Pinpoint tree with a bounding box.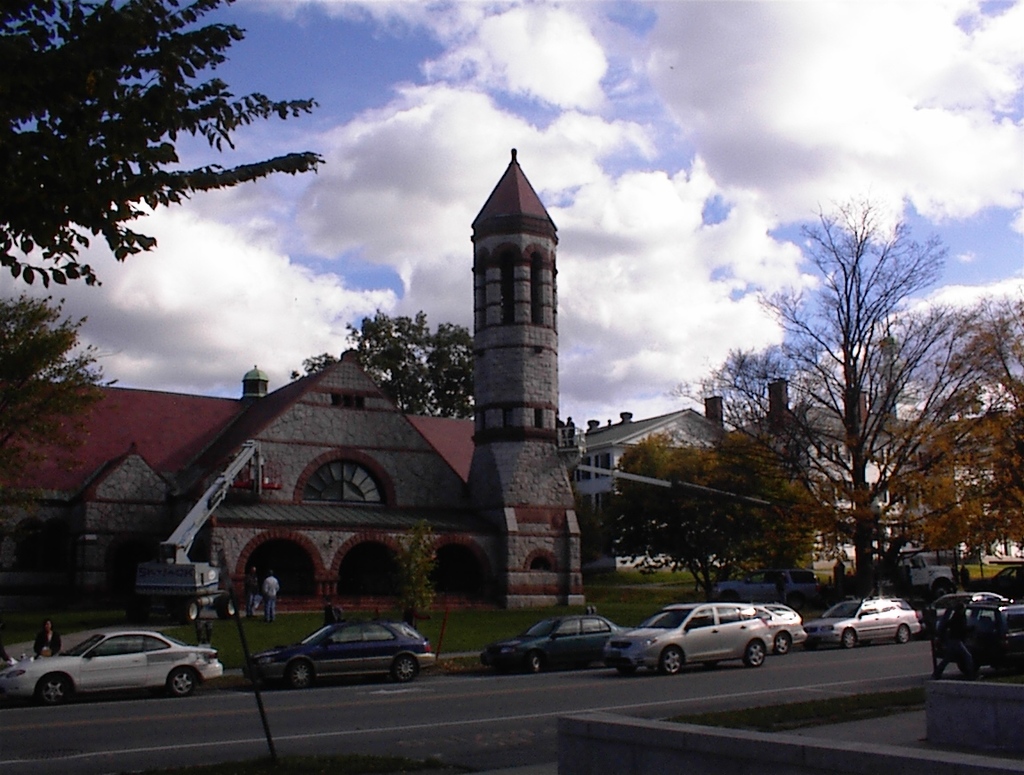
crop(394, 525, 444, 630).
